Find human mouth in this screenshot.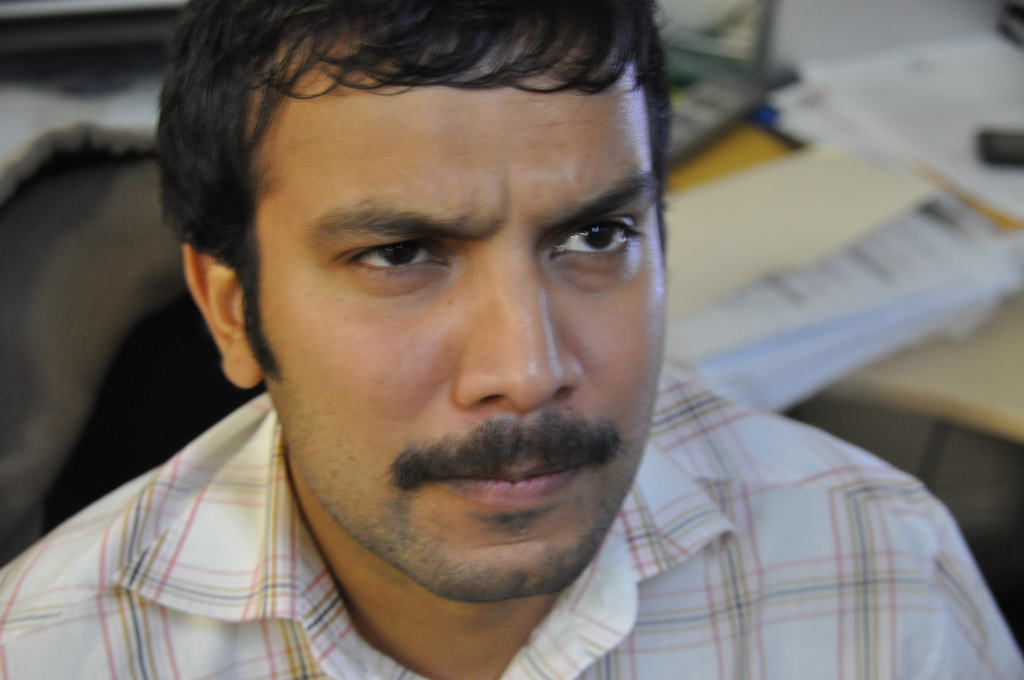
The bounding box for human mouth is bbox=(421, 444, 593, 522).
